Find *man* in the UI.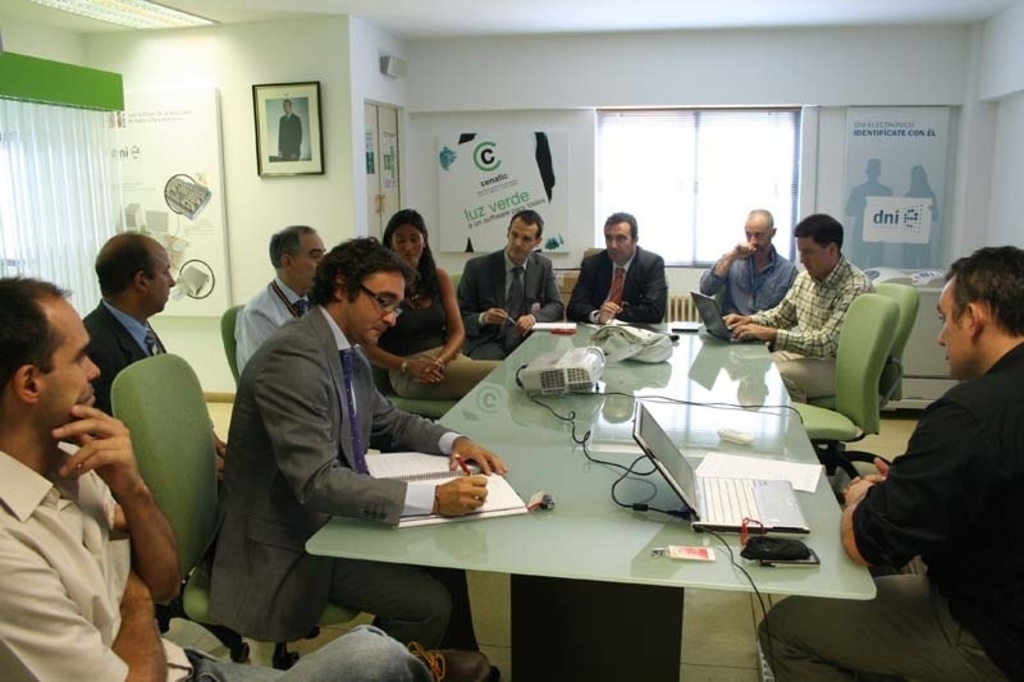
UI element at (83,228,229,504).
